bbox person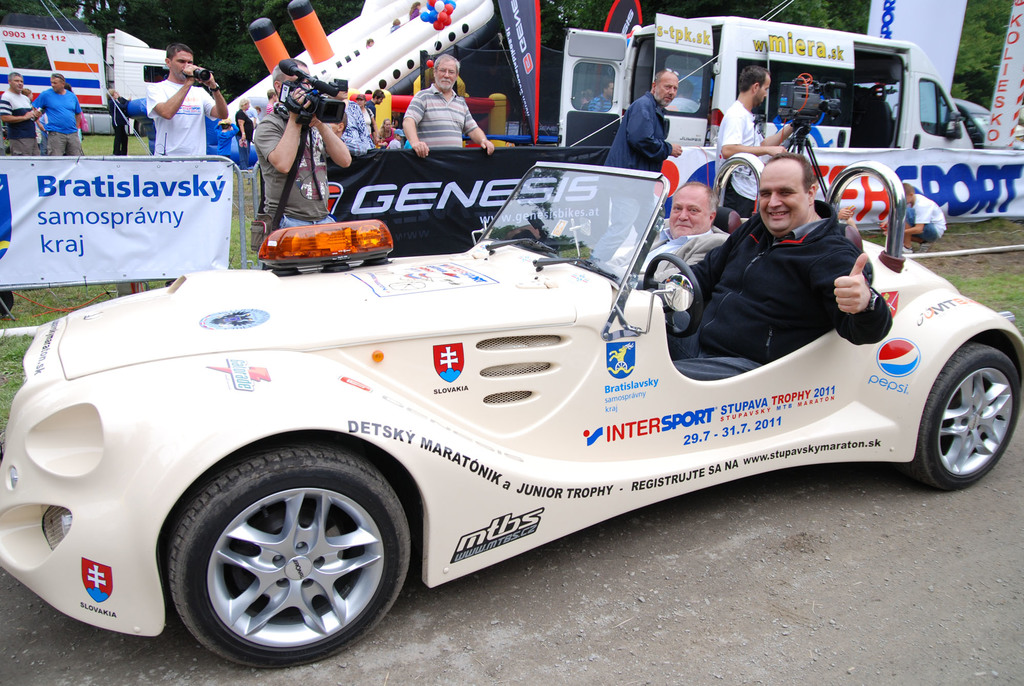
[left=879, top=184, right=948, bottom=256]
